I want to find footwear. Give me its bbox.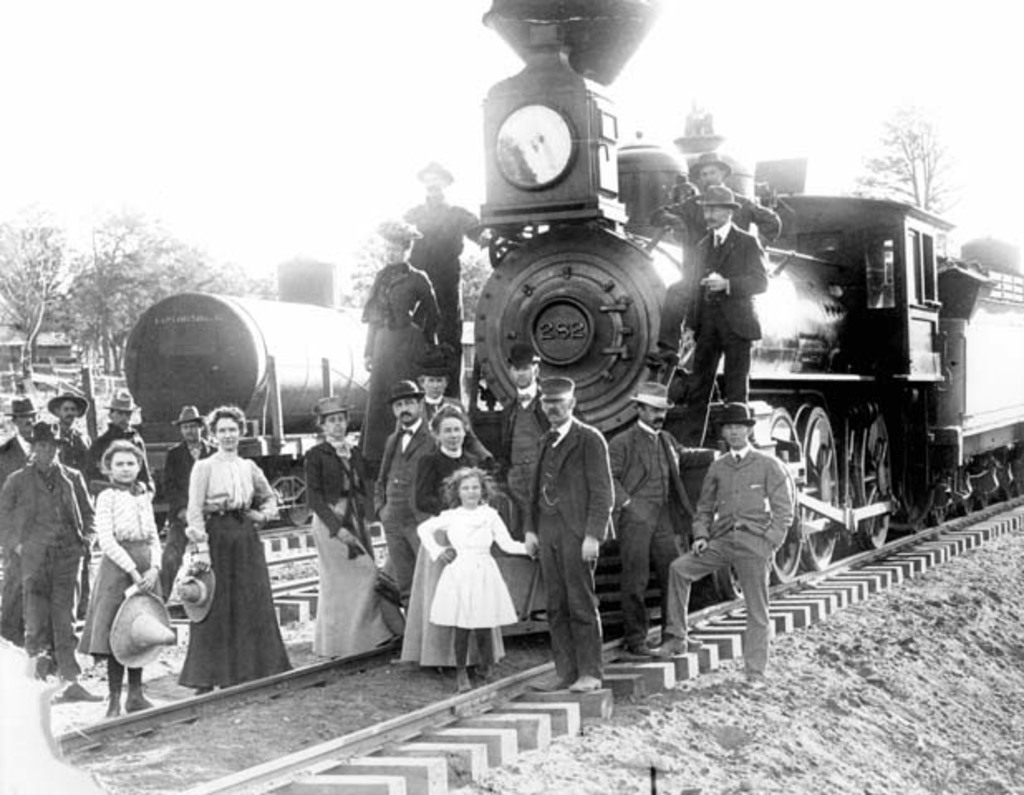
741:672:770:701.
